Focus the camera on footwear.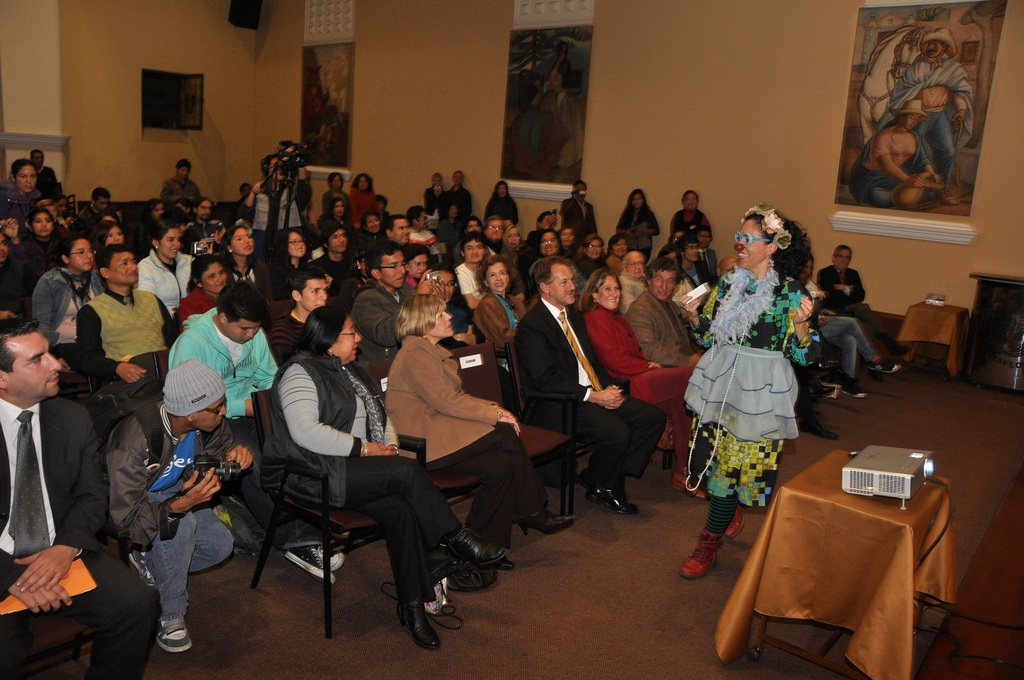
Focus region: (left=286, top=547, right=336, bottom=594).
